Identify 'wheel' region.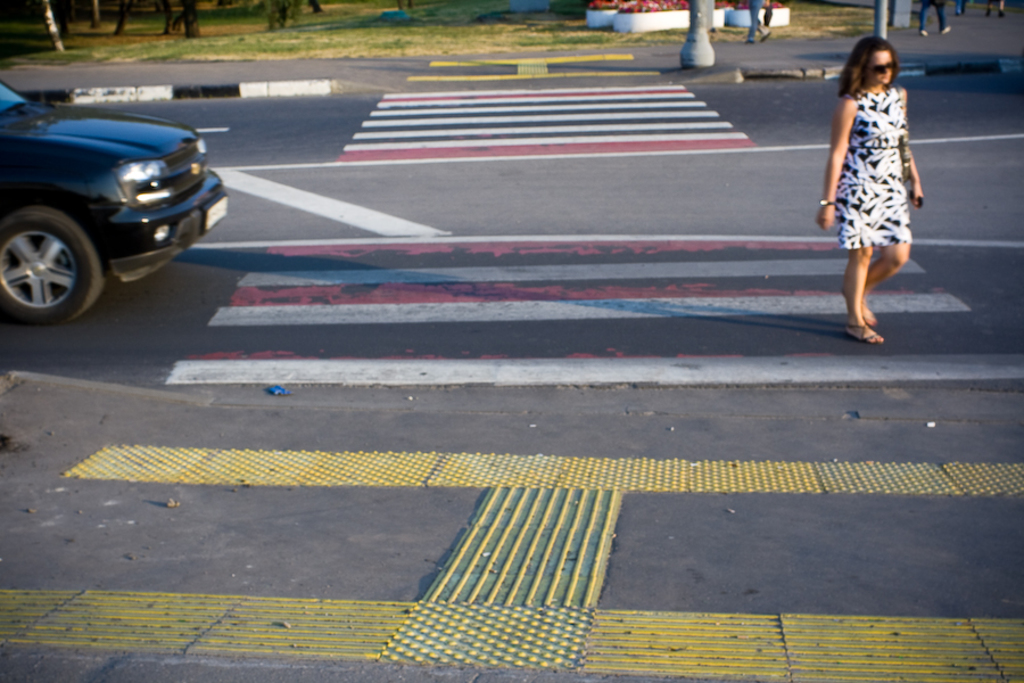
Region: <box>0,201,108,324</box>.
